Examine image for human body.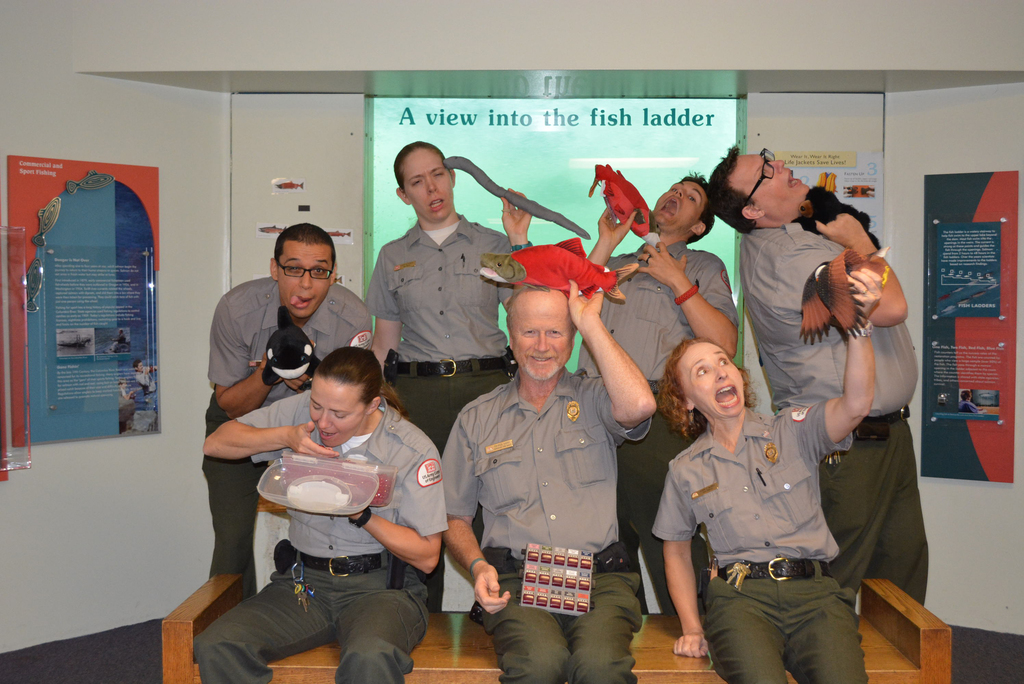
Examination result: bbox=(581, 166, 744, 612).
